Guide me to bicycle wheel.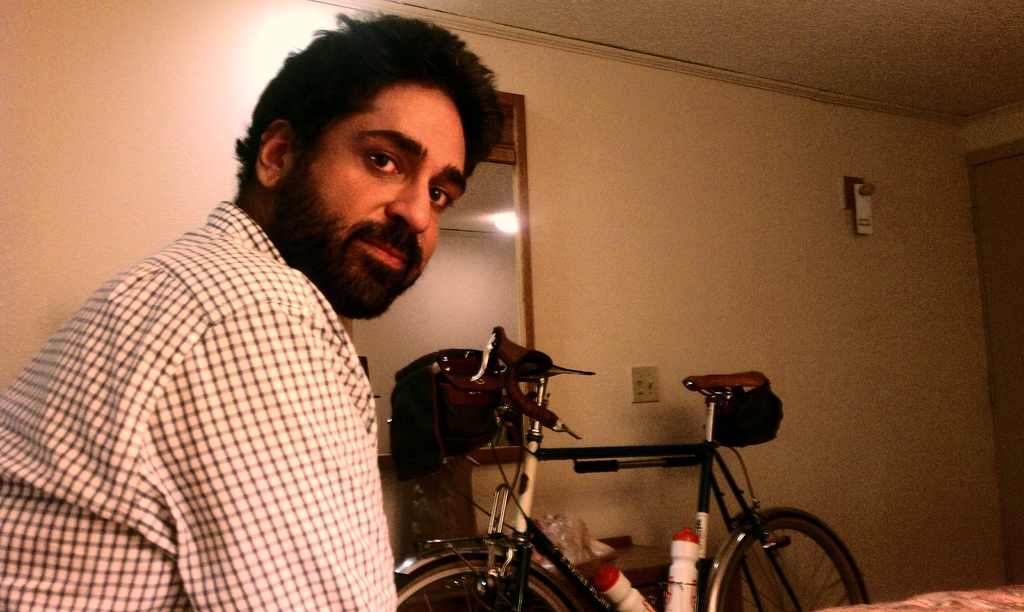
Guidance: box=[720, 501, 849, 607].
